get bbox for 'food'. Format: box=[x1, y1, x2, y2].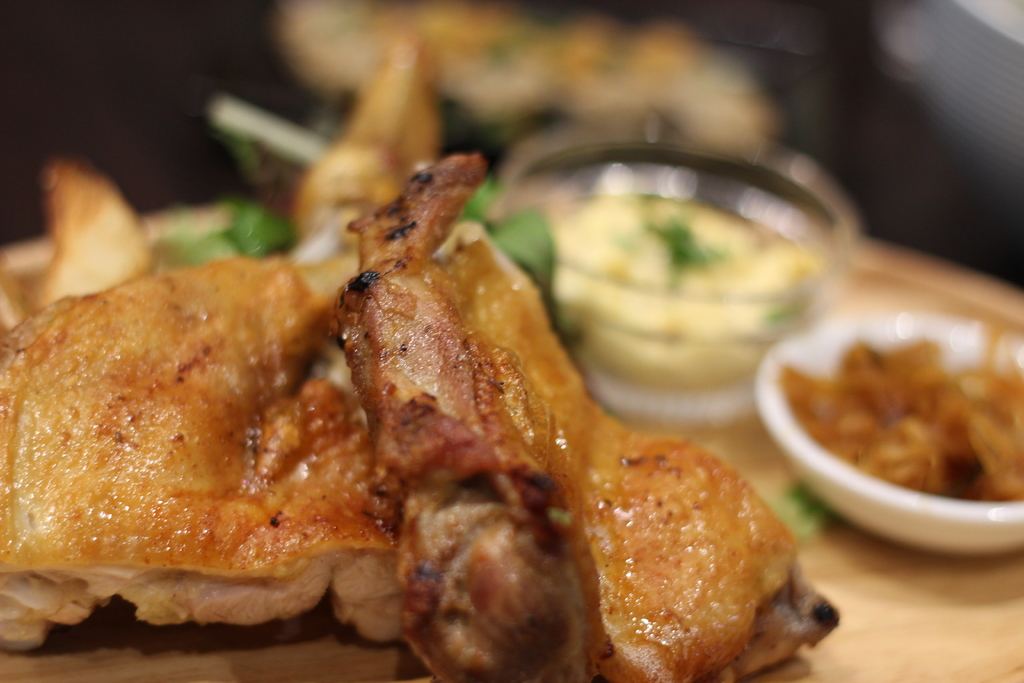
box=[856, 323, 1023, 500].
